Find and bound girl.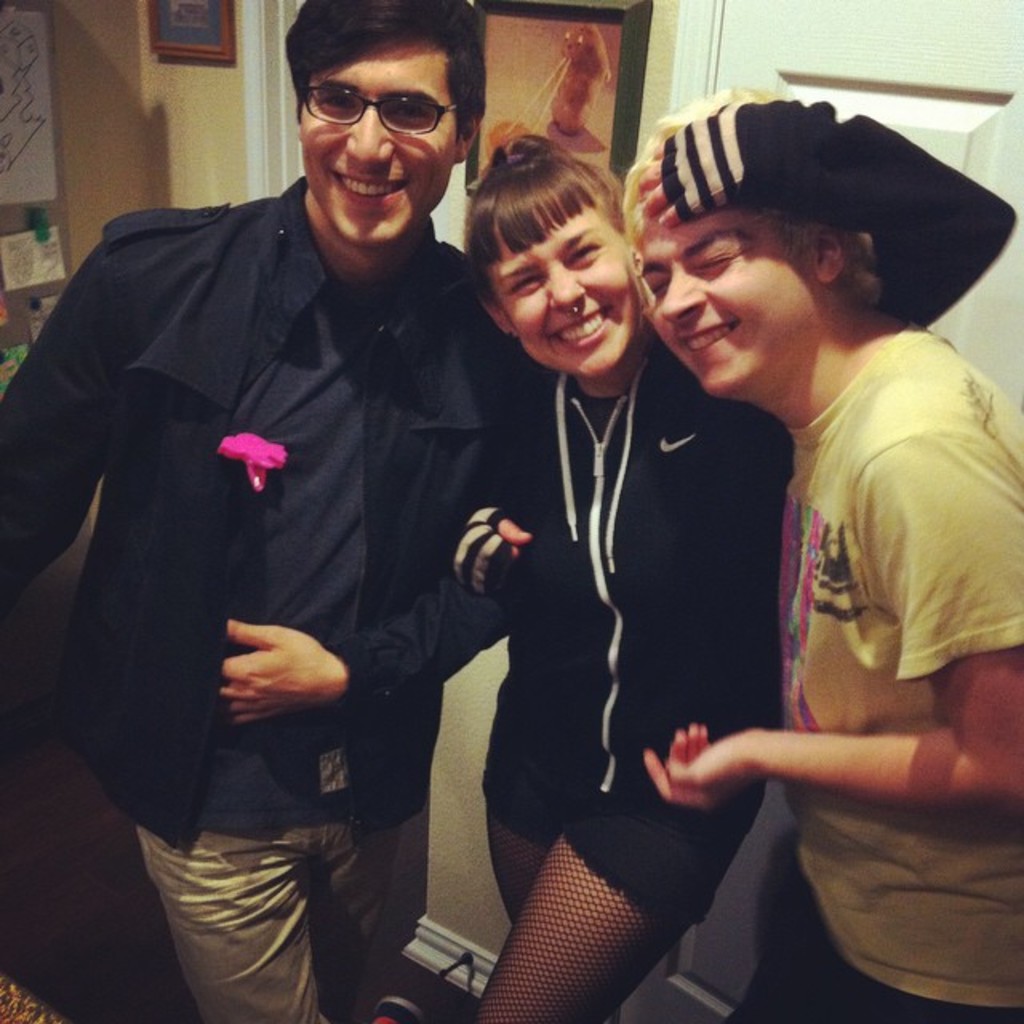
Bound: left=456, top=118, right=782, bottom=1022.
